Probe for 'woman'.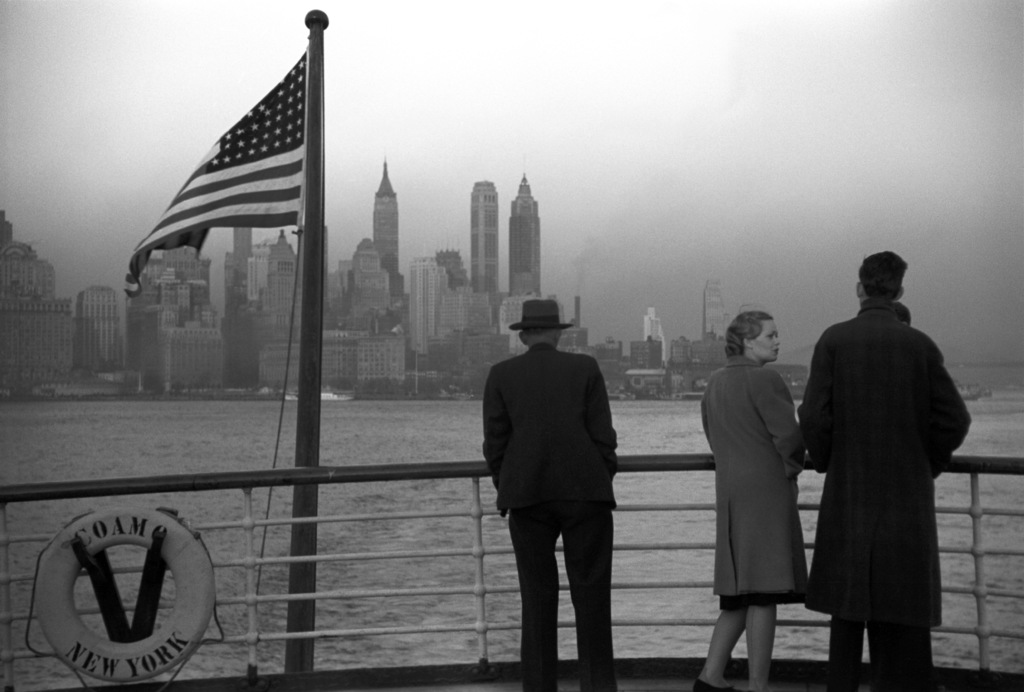
Probe result: [x1=692, y1=313, x2=820, y2=691].
